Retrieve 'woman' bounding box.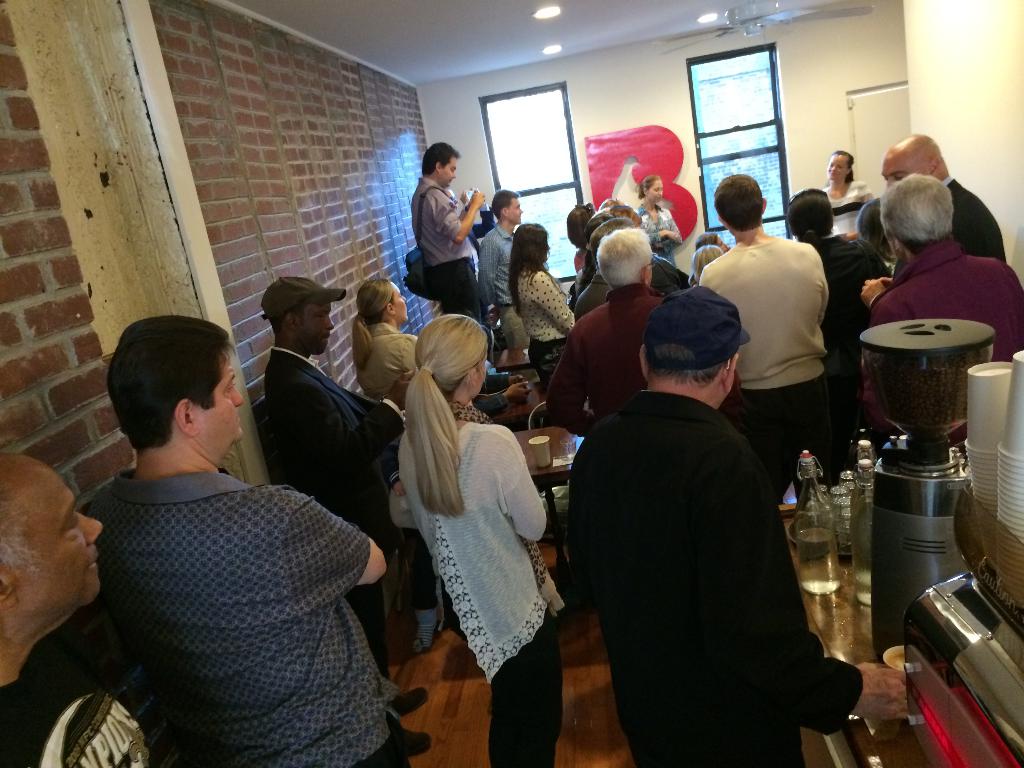
Bounding box: [504,218,587,390].
